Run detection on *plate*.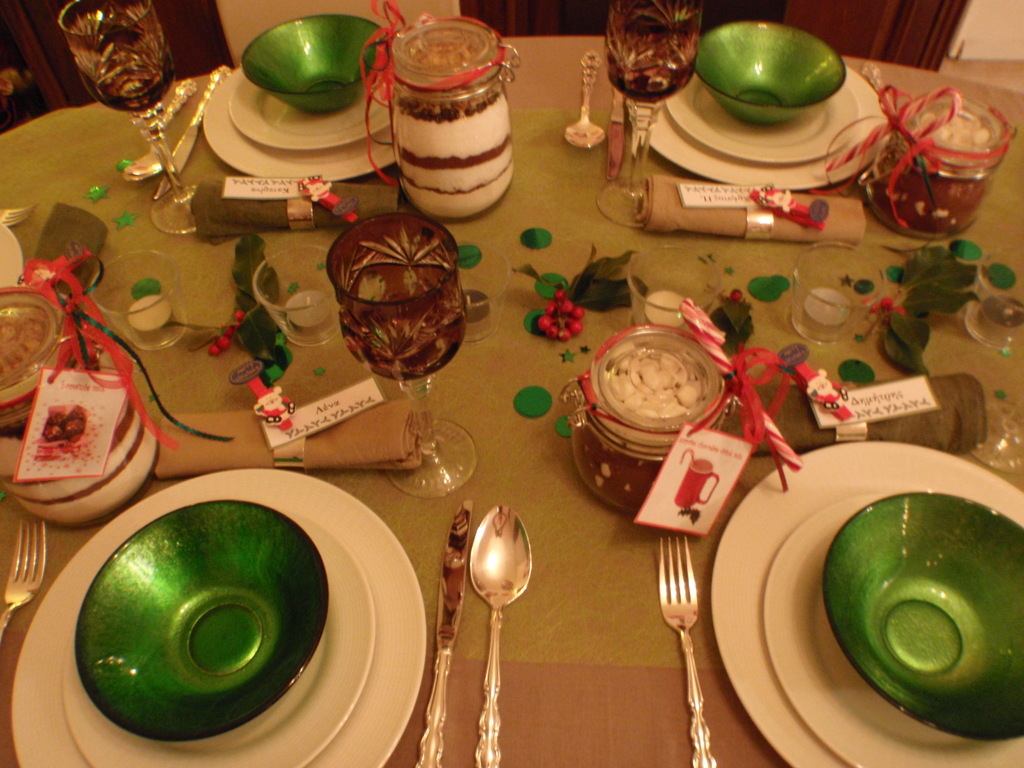
Result: (765,497,1023,767).
